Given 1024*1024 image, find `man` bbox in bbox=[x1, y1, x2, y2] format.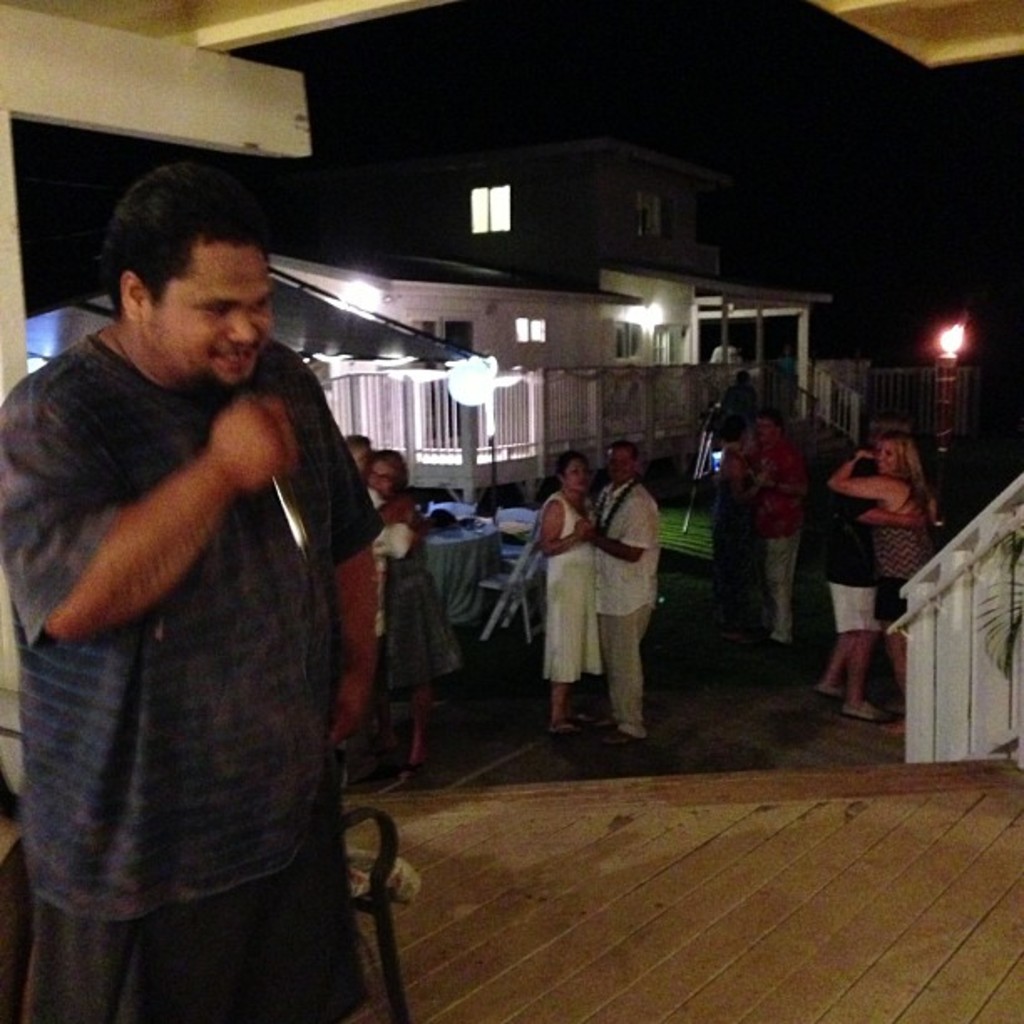
bbox=[8, 162, 388, 974].
